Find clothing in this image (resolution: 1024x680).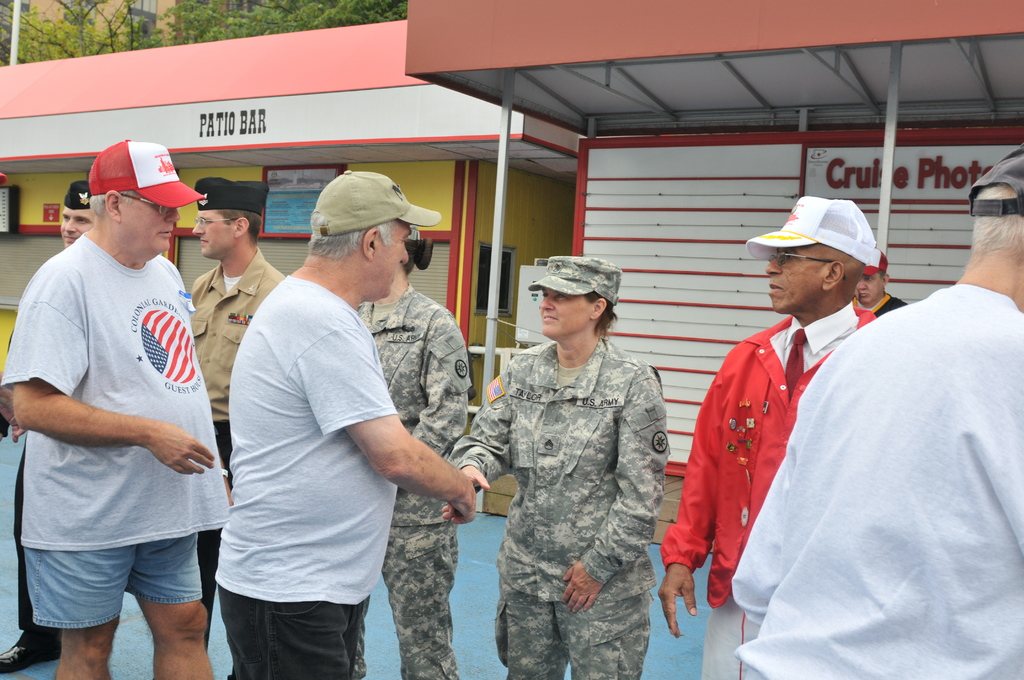
box(660, 301, 881, 679).
